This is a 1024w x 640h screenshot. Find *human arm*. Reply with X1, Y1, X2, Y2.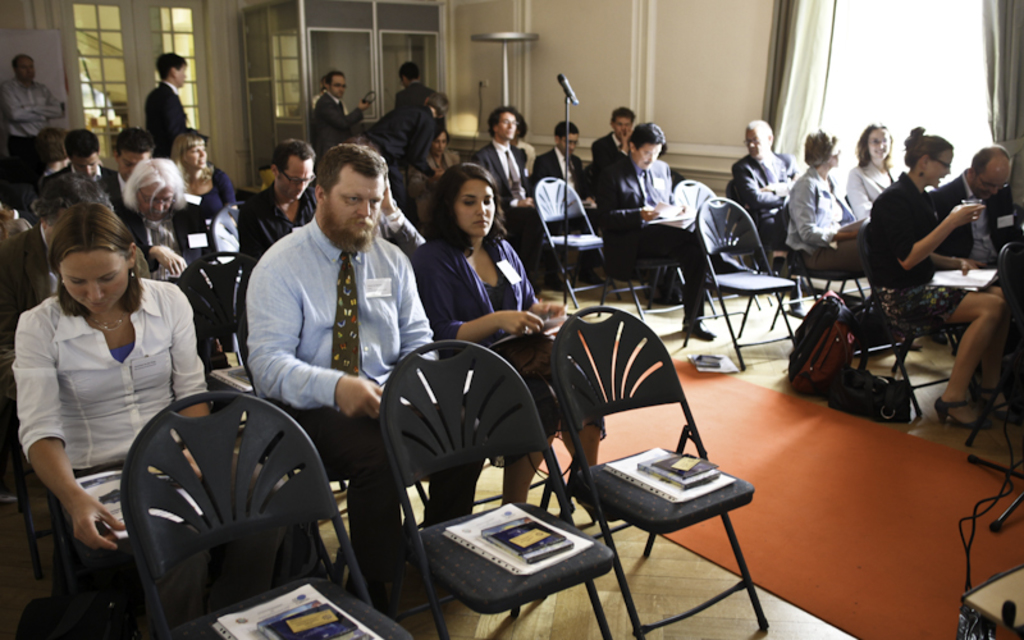
15, 81, 77, 123.
